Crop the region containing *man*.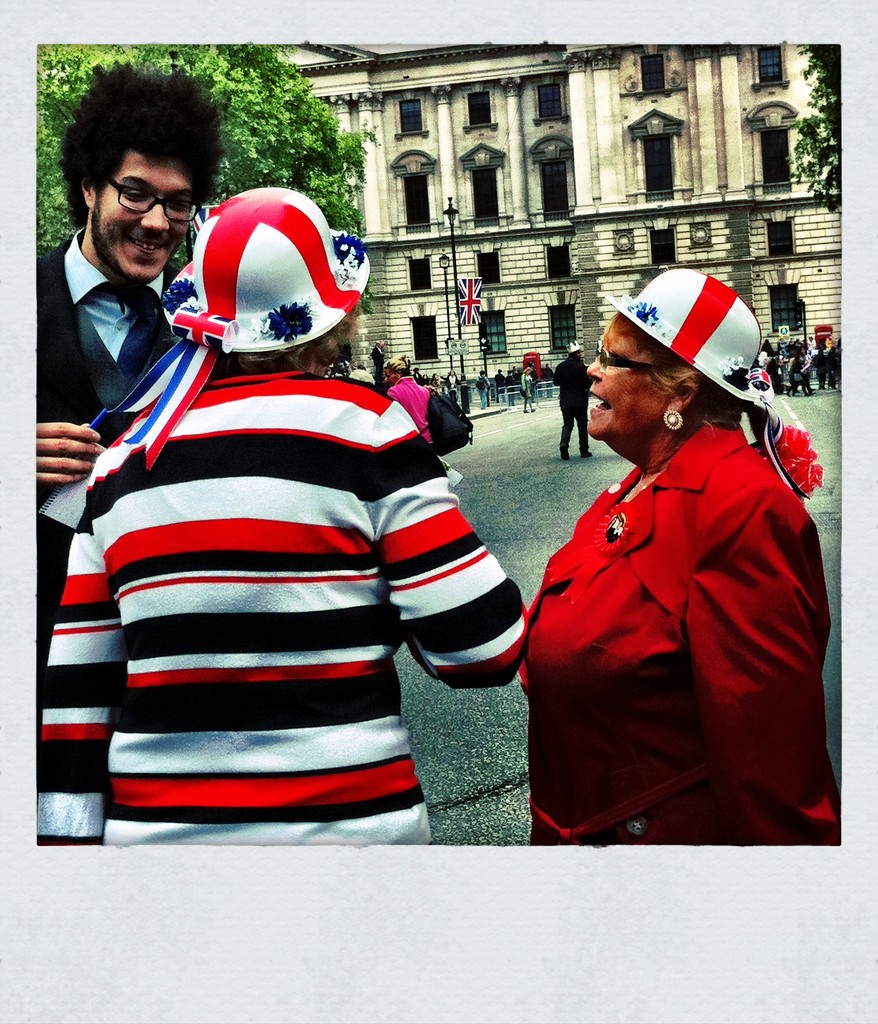
Crop region: [505, 370, 514, 406].
